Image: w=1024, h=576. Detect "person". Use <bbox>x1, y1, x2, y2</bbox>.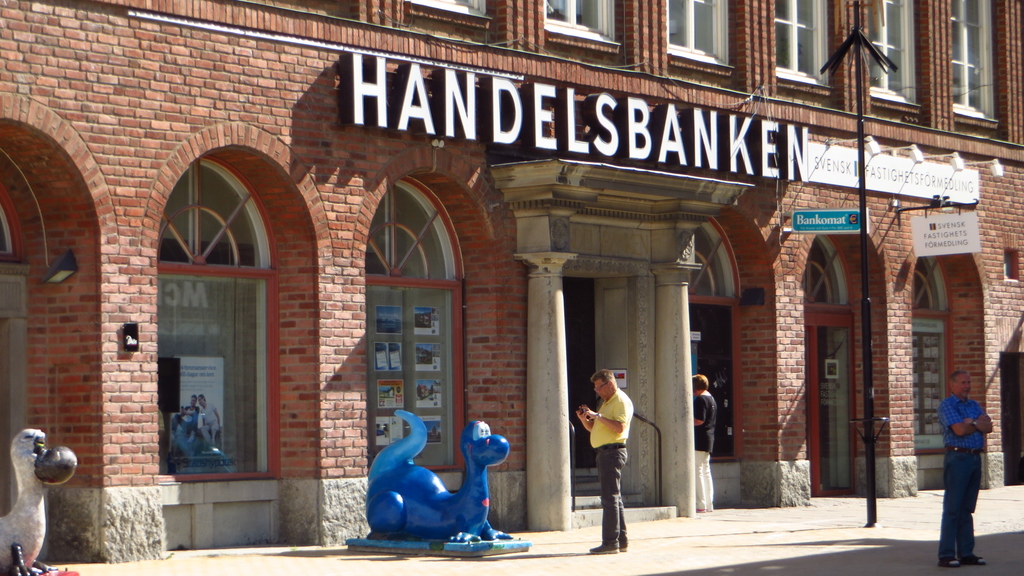
<bbox>688, 367, 718, 513</bbox>.
